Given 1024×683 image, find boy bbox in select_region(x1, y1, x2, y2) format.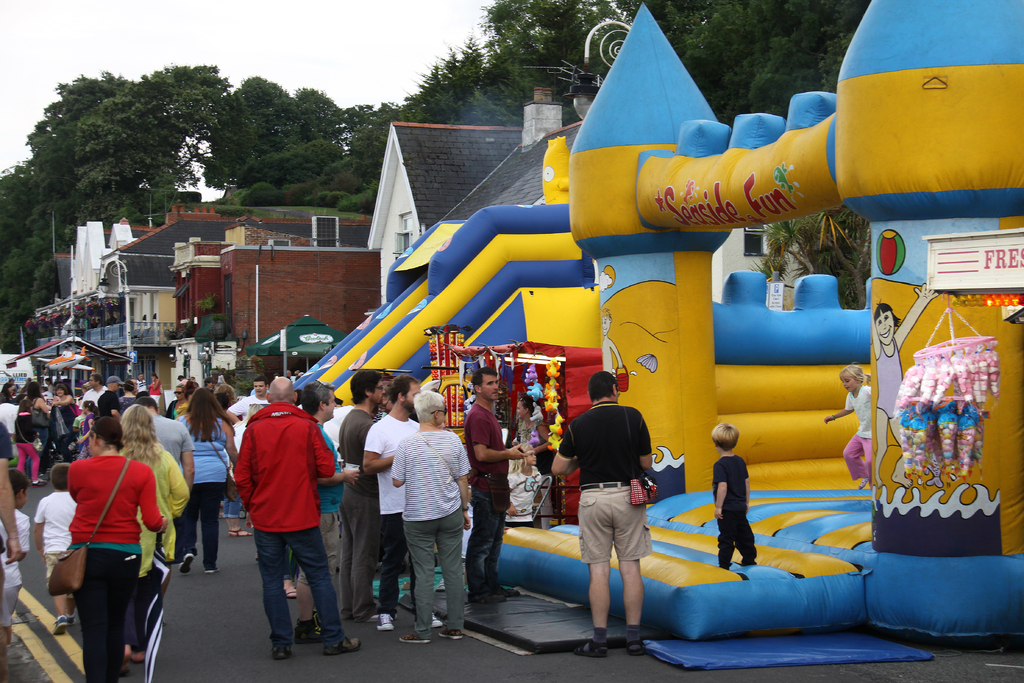
select_region(0, 467, 31, 682).
